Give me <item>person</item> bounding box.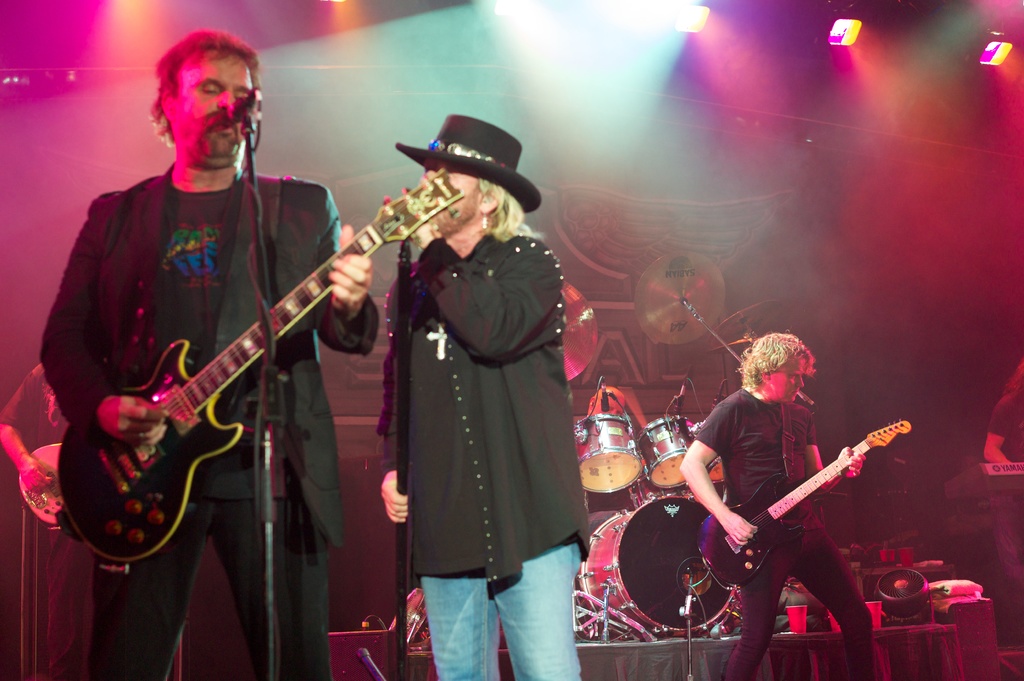
<region>664, 321, 935, 680</region>.
